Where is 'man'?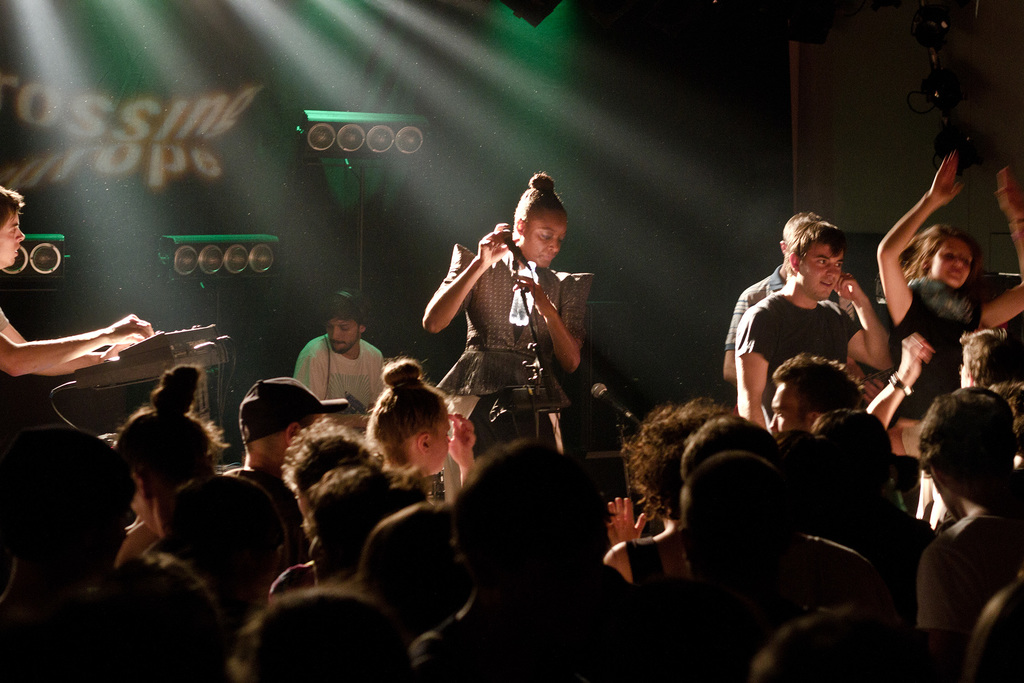
box=[722, 208, 841, 383].
